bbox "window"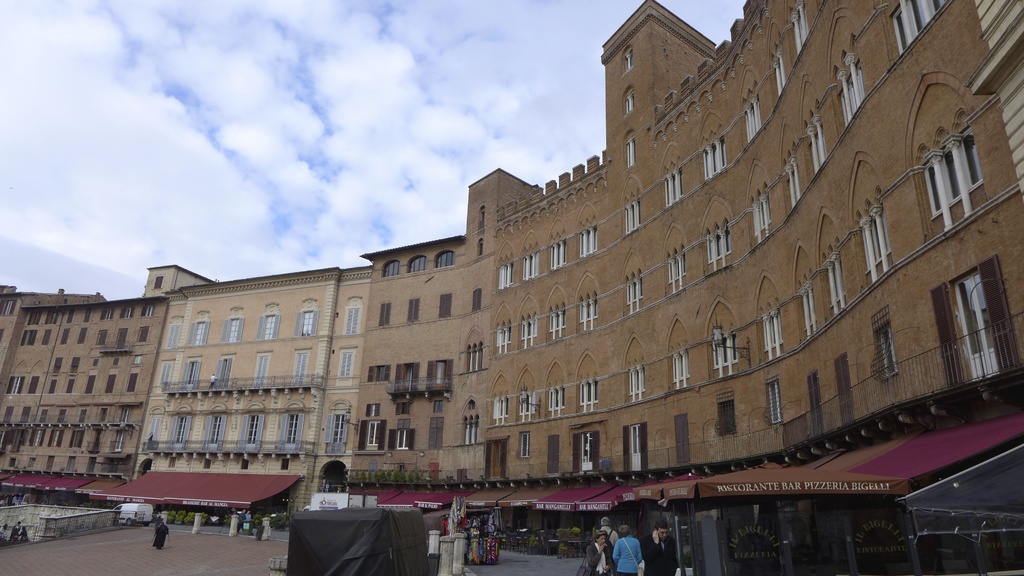
[left=136, top=326, right=150, bottom=346]
